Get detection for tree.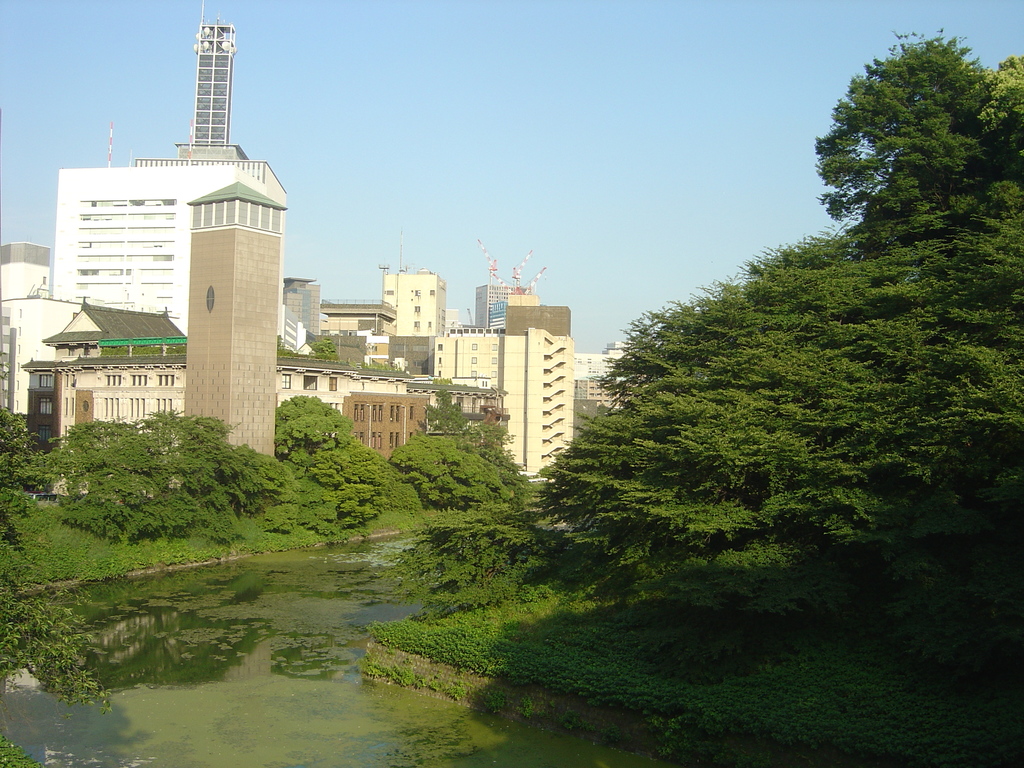
Detection: (x1=308, y1=335, x2=338, y2=358).
